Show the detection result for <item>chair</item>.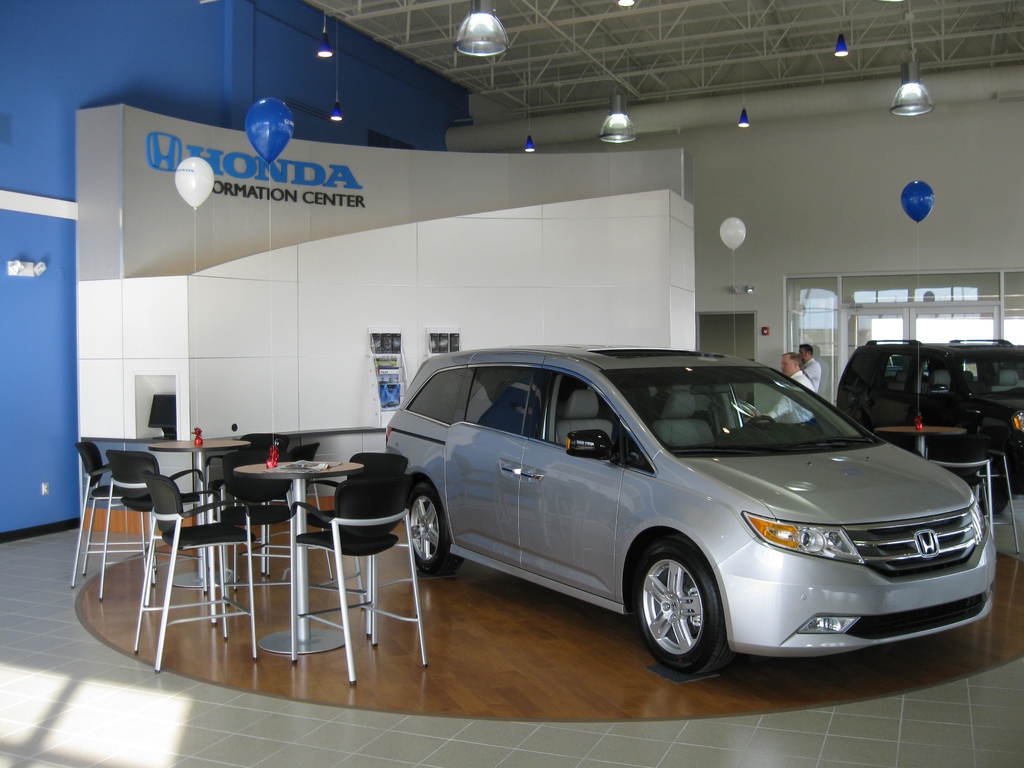
(left=922, top=435, right=996, bottom=536).
